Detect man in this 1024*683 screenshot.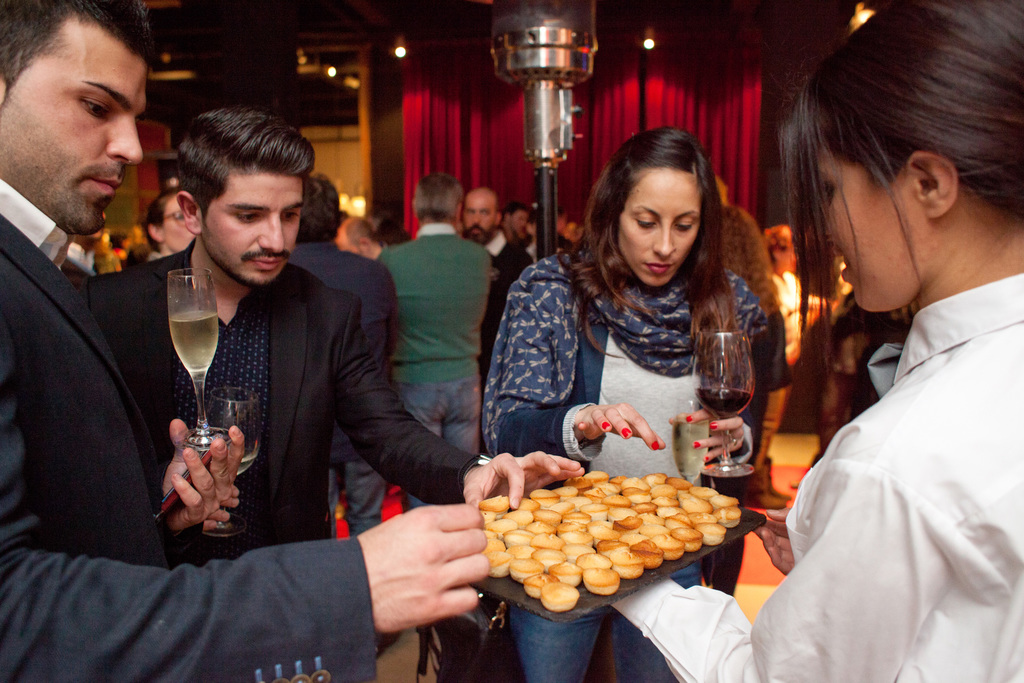
Detection: detection(459, 191, 538, 394).
